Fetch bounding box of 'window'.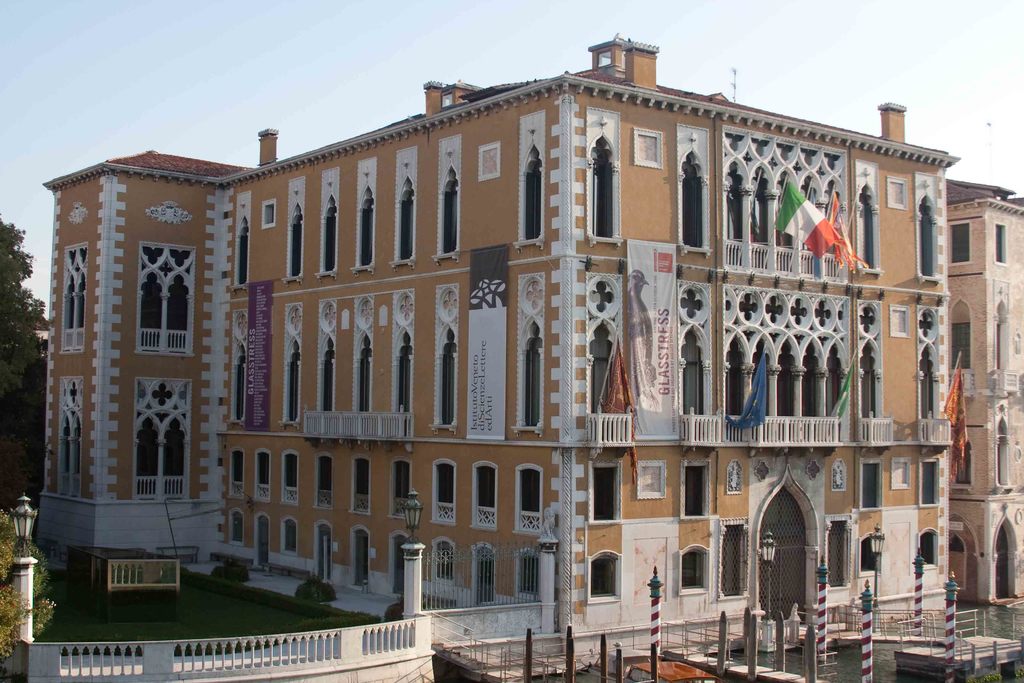
Bbox: 138 384 184 498.
